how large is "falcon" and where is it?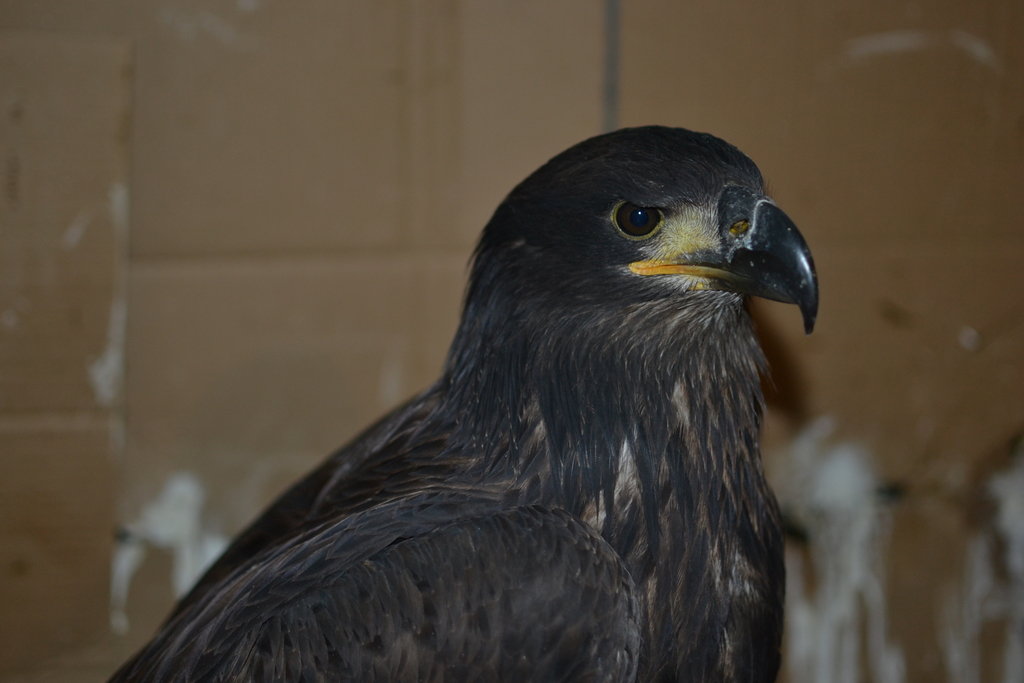
Bounding box: bbox=(106, 122, 824, 682).
